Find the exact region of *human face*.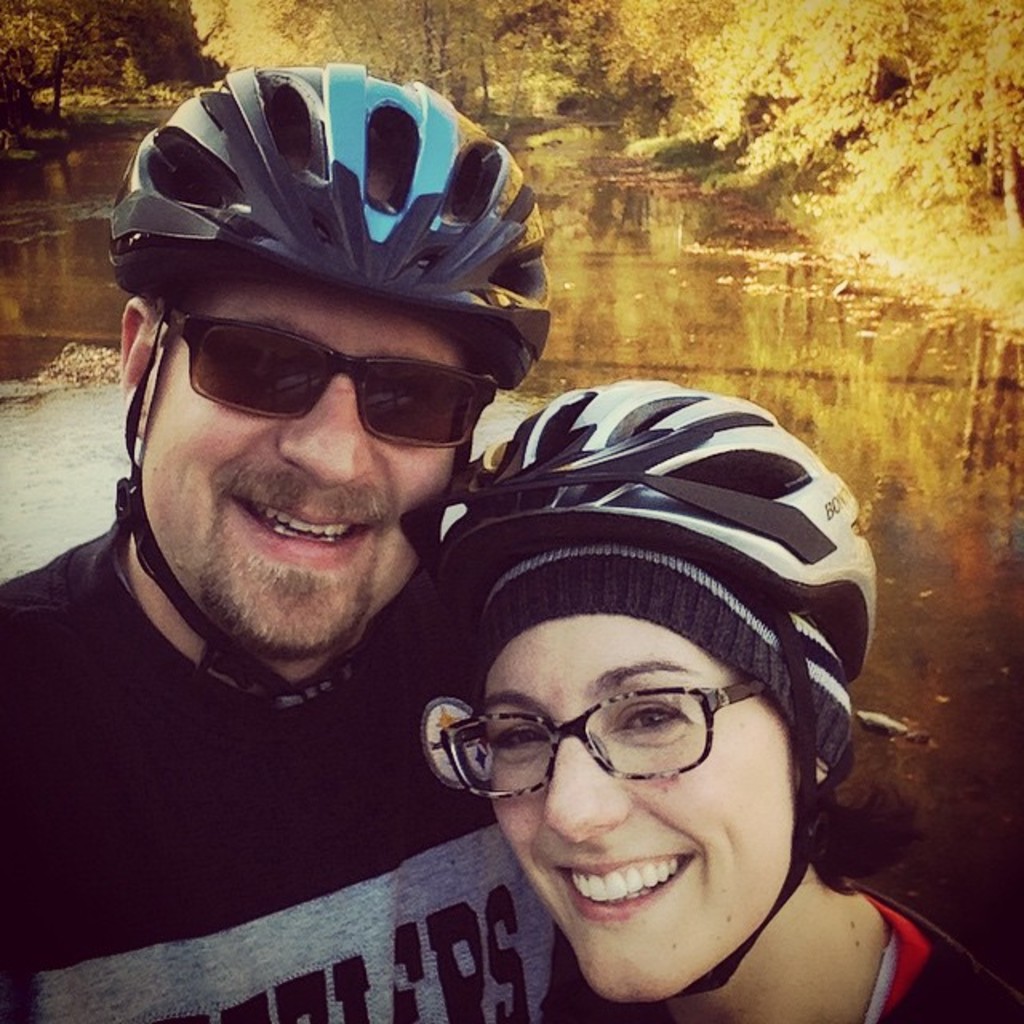
Exact region: [x1=126, y1=282, x2=453, y2=658].
